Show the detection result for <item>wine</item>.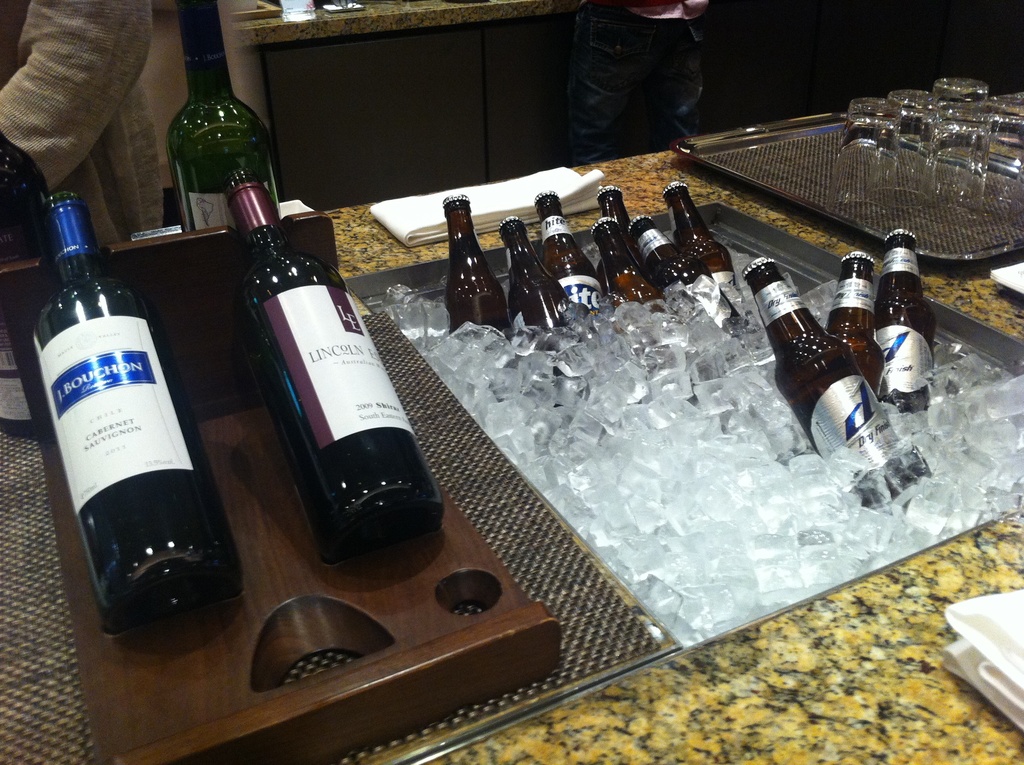
select_region(498, 203, 574, 382).
